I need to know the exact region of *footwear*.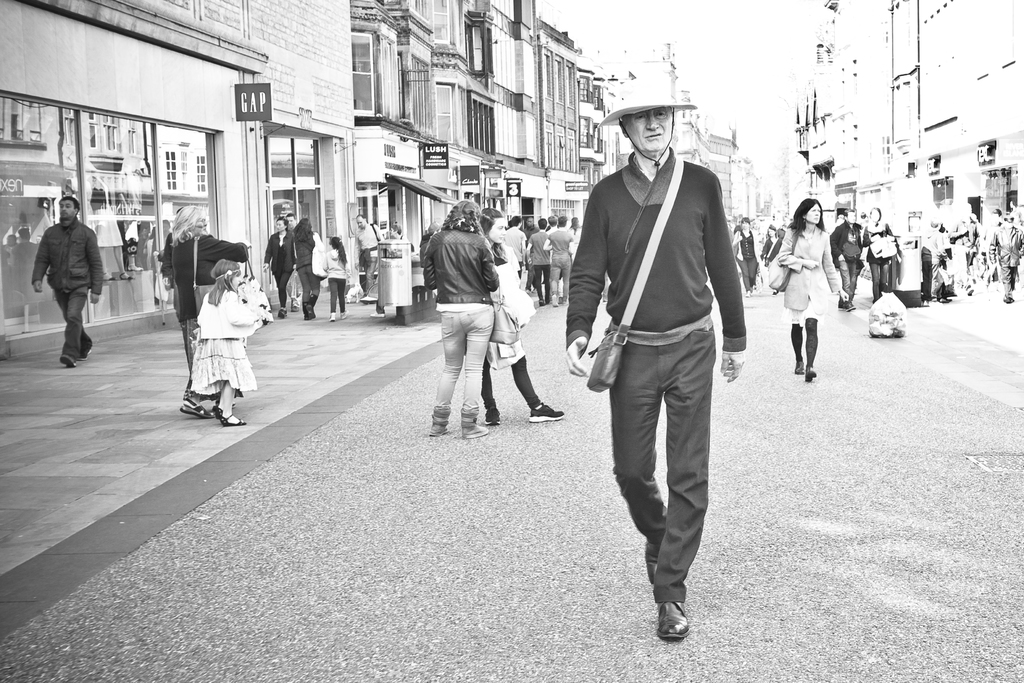
Region: detection(218, 415, 248, 425).
